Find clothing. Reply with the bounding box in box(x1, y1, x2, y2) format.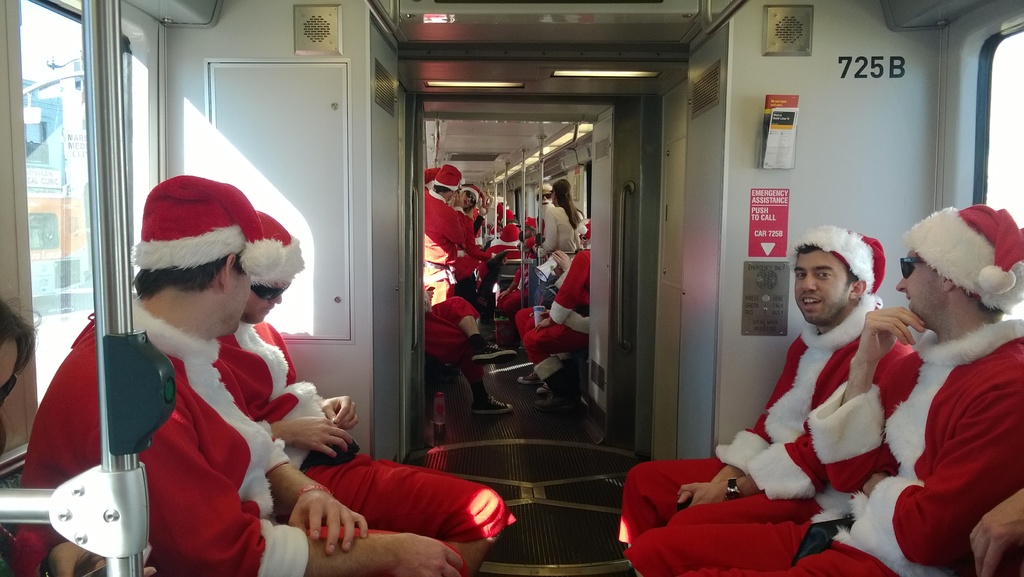
box(538, 206, 586, 260).
